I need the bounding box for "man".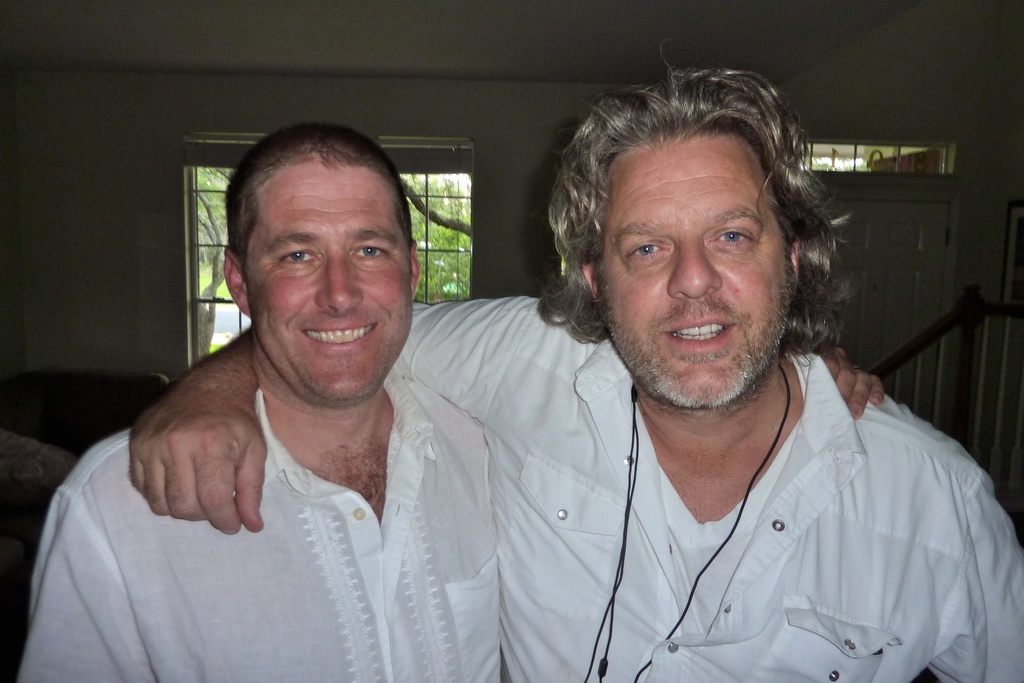
Here it is: {"x1": 14, "y1": 120, "x2": 883, "y2": 682}.
